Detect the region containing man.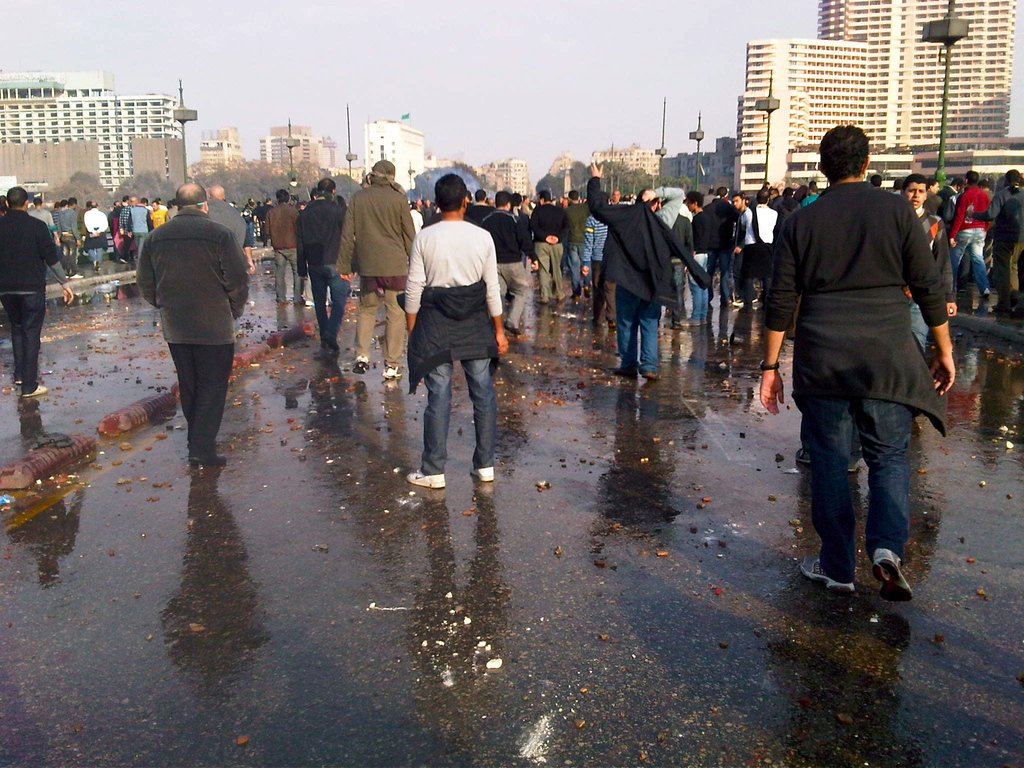
[84, 203, 113, 276].
